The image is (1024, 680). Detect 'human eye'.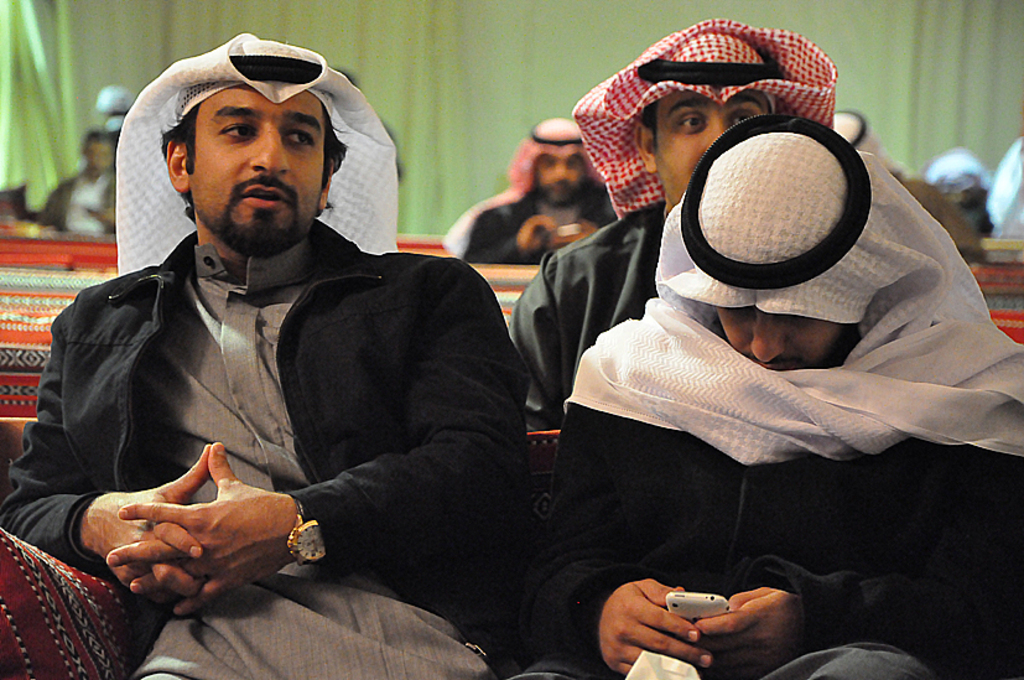
Detection: detection(733, 107, 759, 125).
